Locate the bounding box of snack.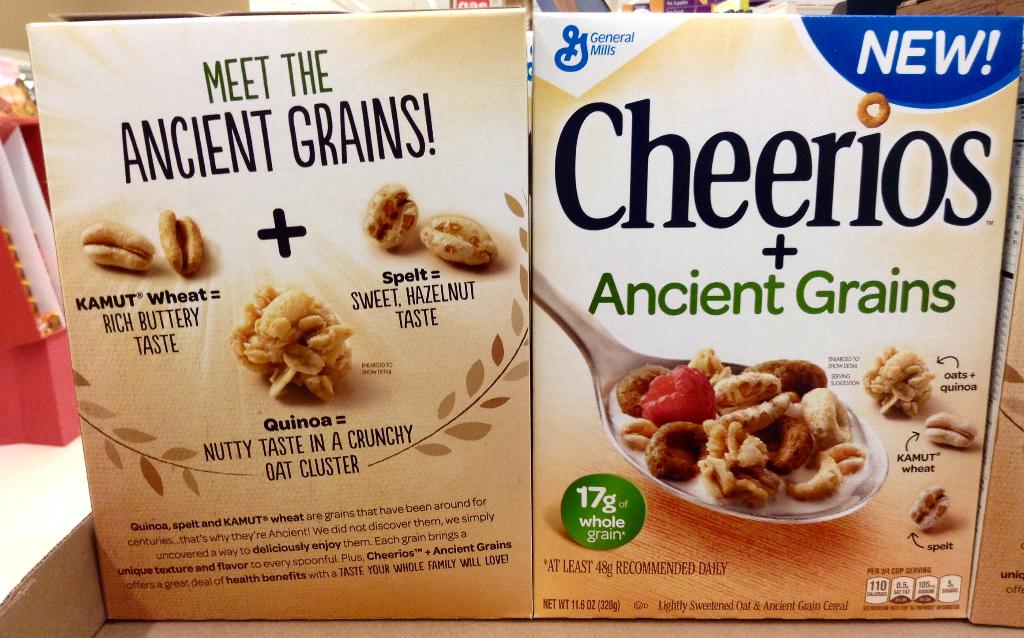
Bounding box: rect(160, 208, 206, 276).
